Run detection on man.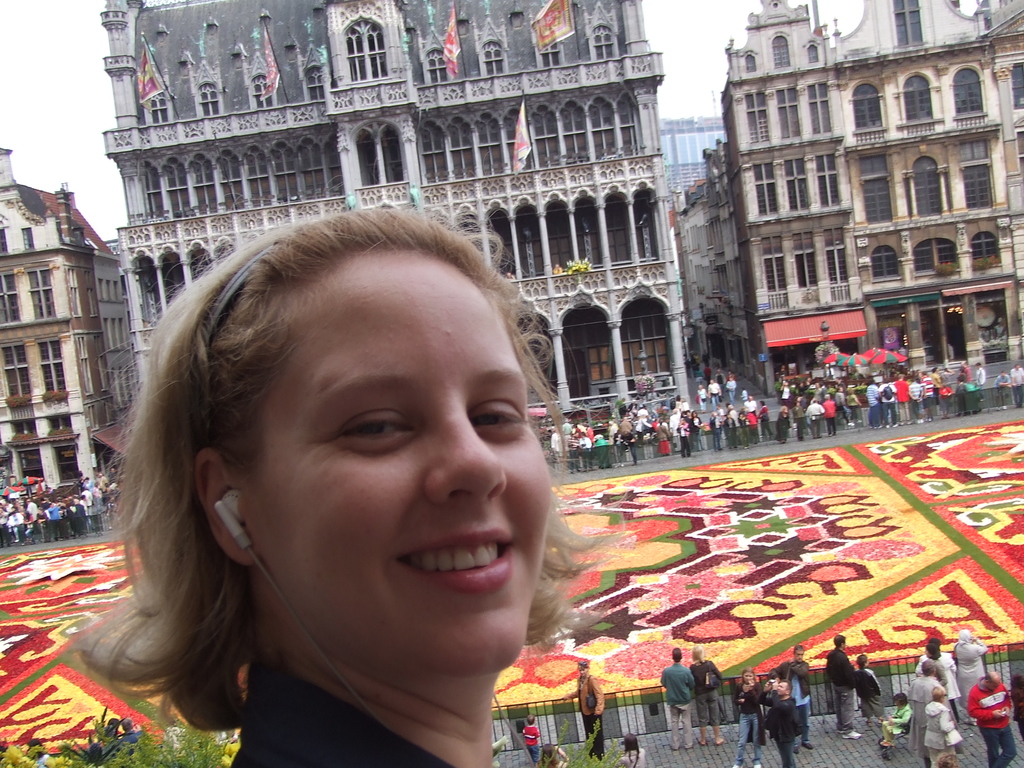
Result: <bbox>660, 646, 697, 749</bbox>.
